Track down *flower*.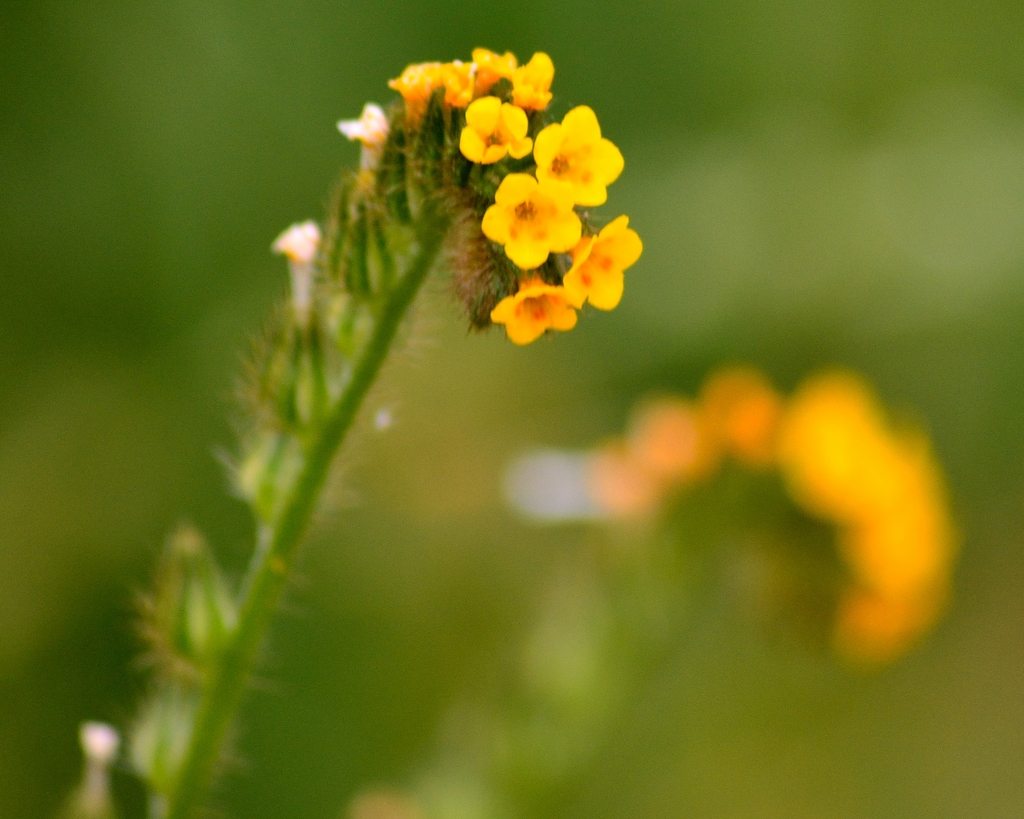
Tracked to [x1=339, y1=99, x2=385, y2=145].
